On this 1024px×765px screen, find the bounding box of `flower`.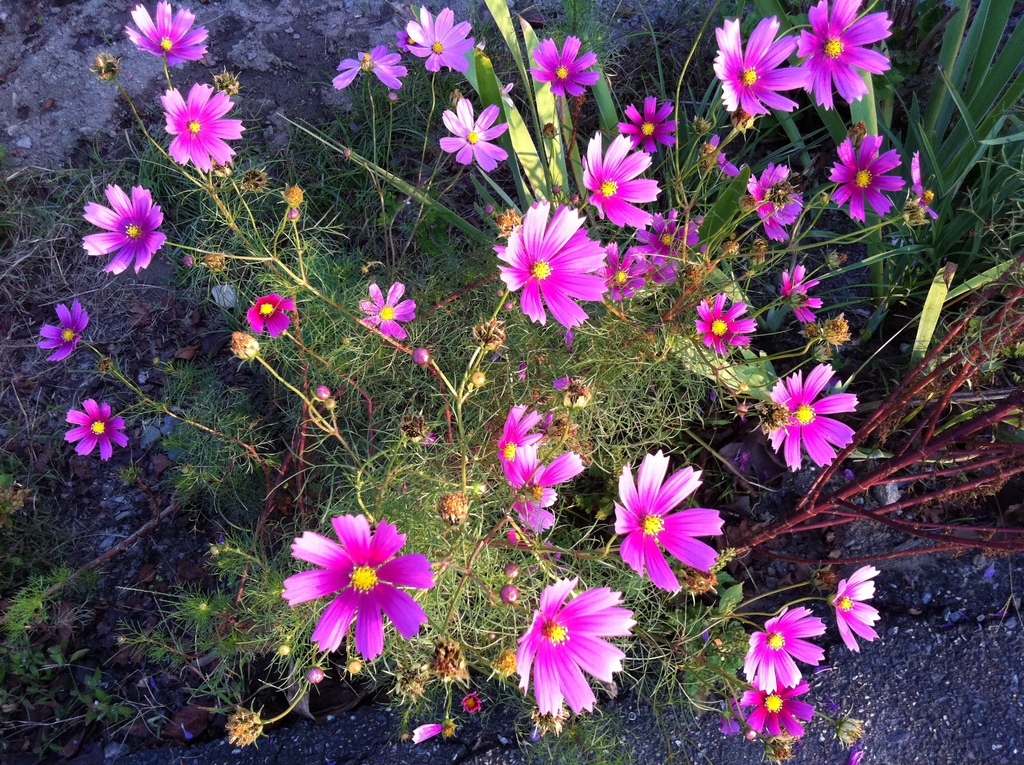
Bounding box: 836, 561, 886, 655.
